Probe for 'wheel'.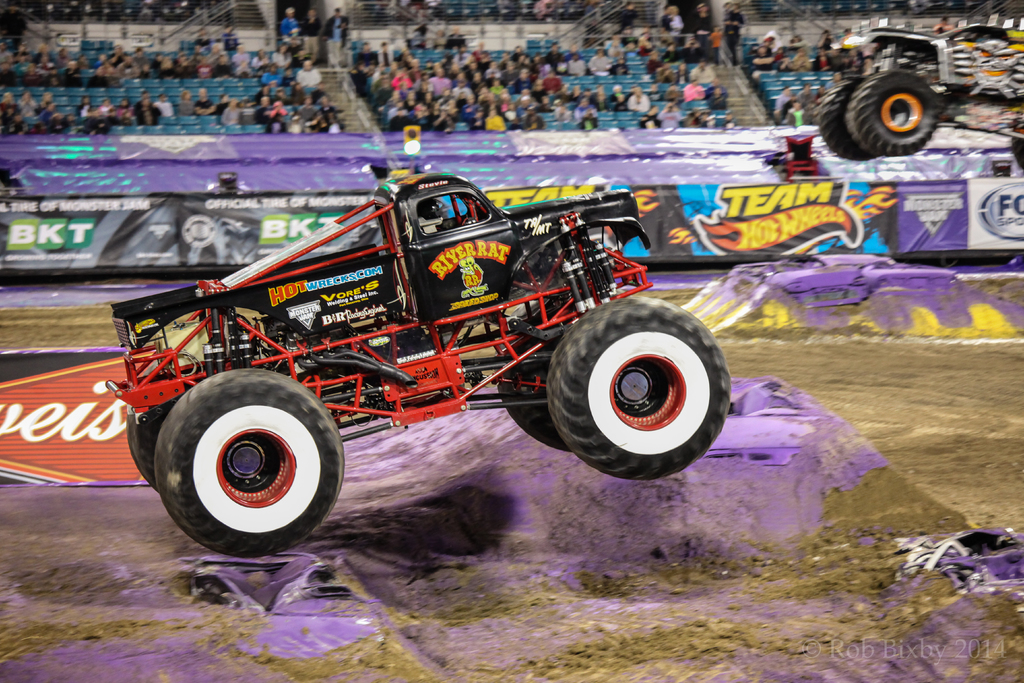
Probe result: bbox=[547, 299, 730, 481].
